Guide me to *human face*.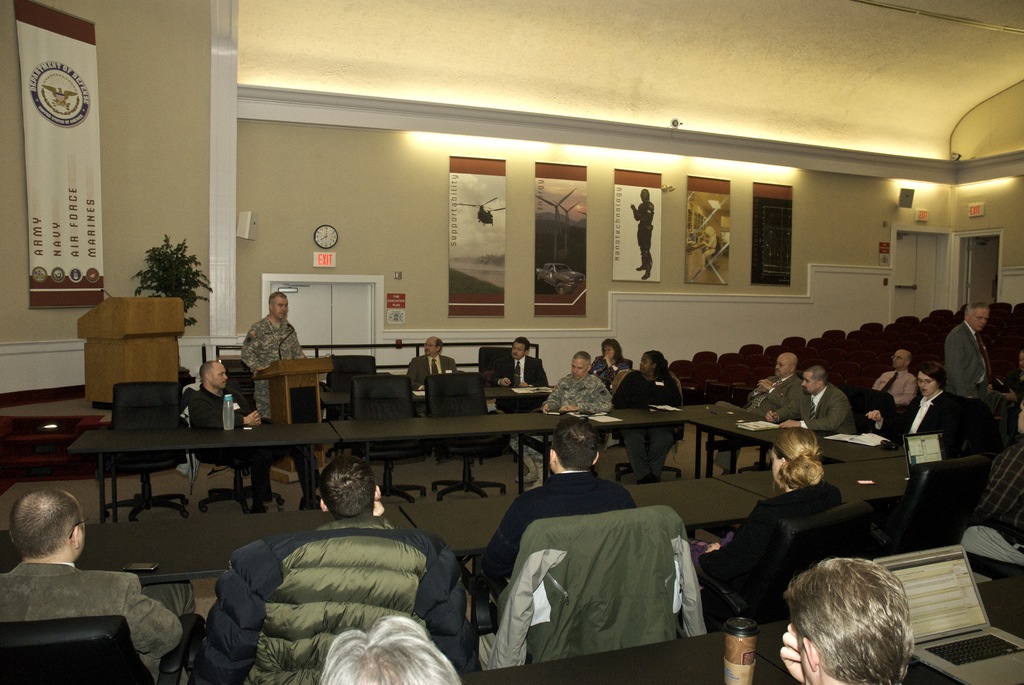
Guidance: {"left": 639, "top": 354, "right": 655, "bottom": 373}.
